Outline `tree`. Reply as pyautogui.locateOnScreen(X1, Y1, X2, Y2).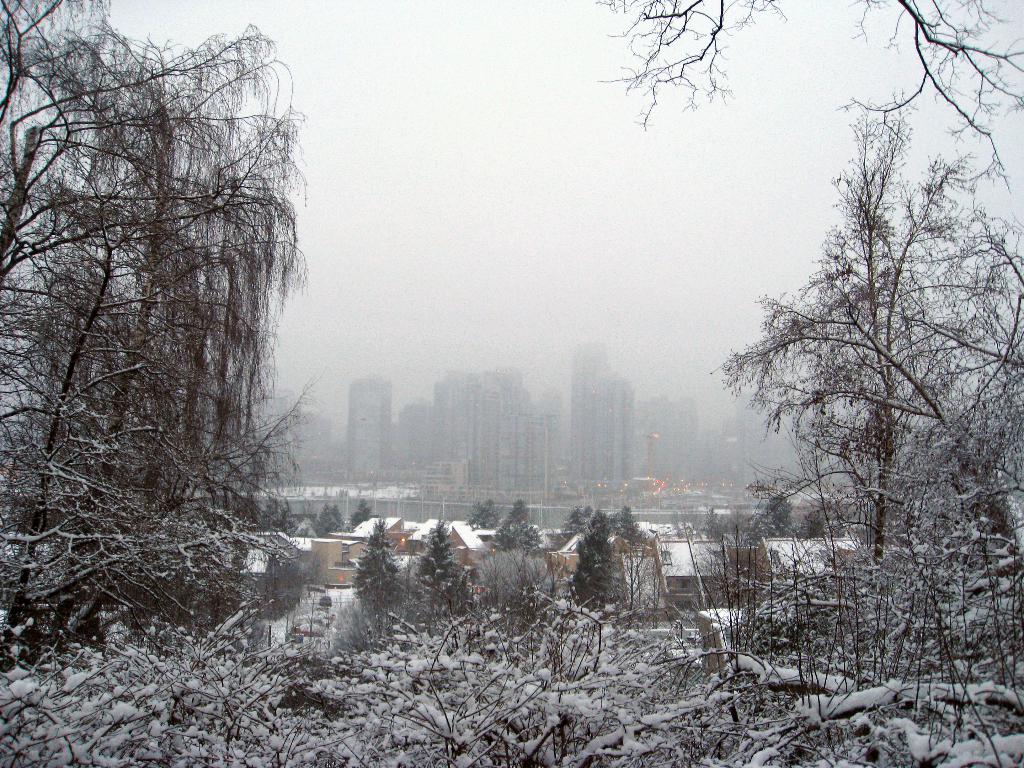
pyautogui.locateOnScreen(593, 0, 1023, 193).
